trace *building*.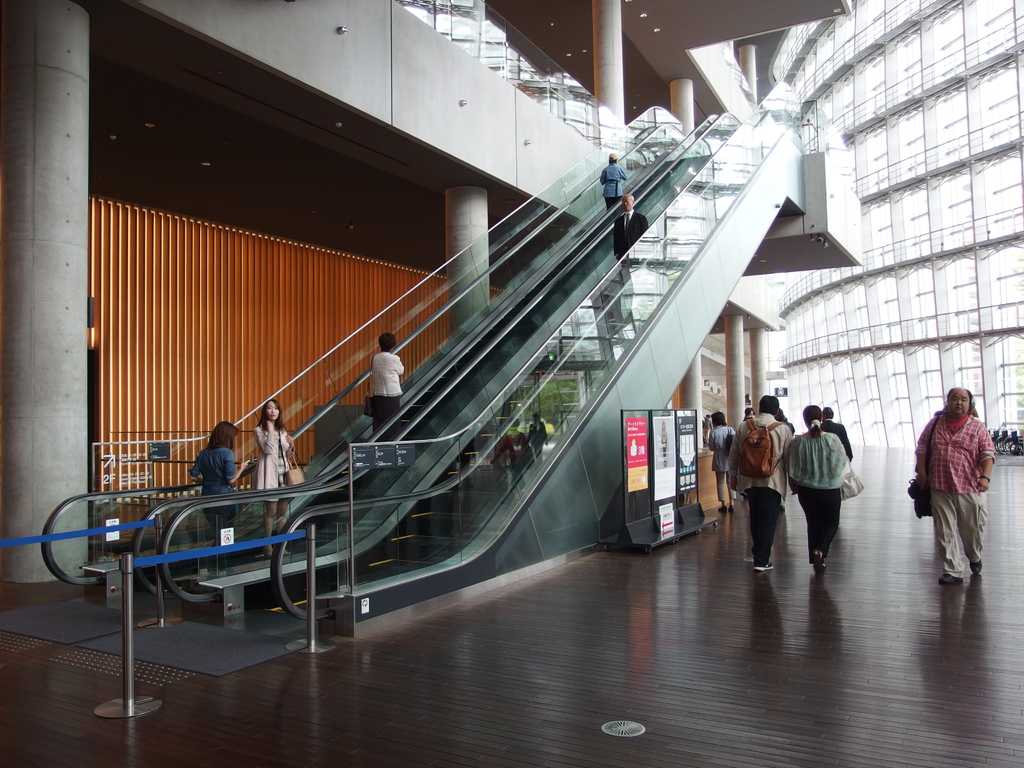
Traced to box(0, 0, 1023, 767).
